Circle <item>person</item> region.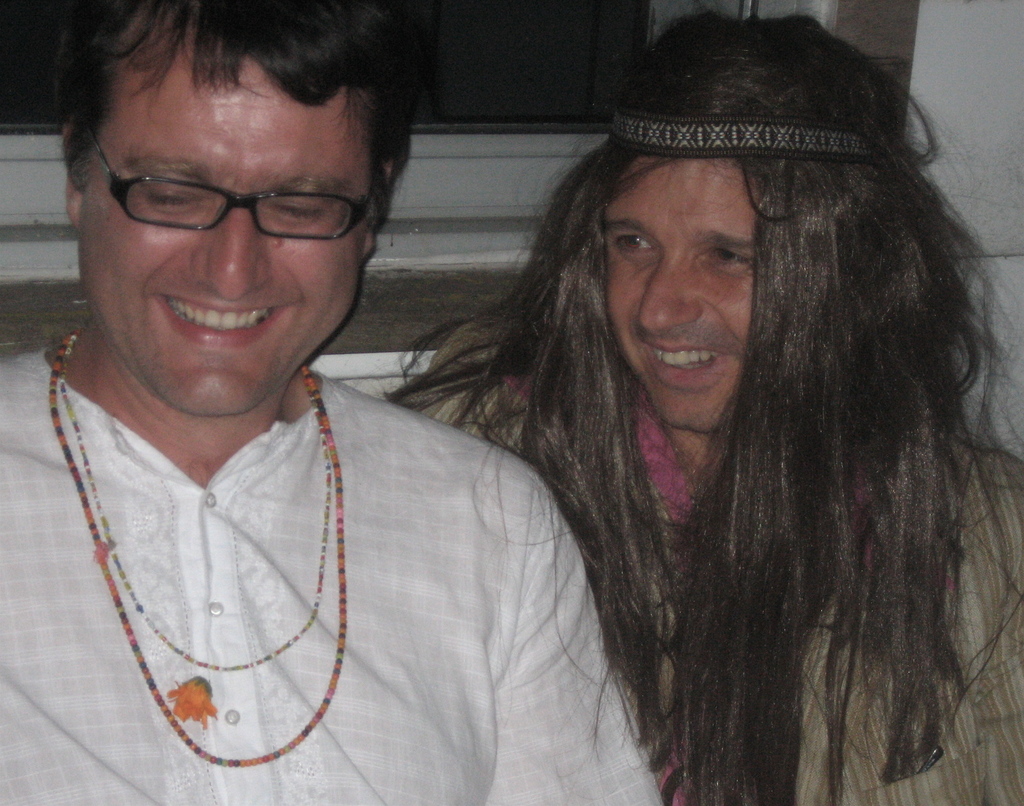
Region: box=[0, 0, 662, 802].
